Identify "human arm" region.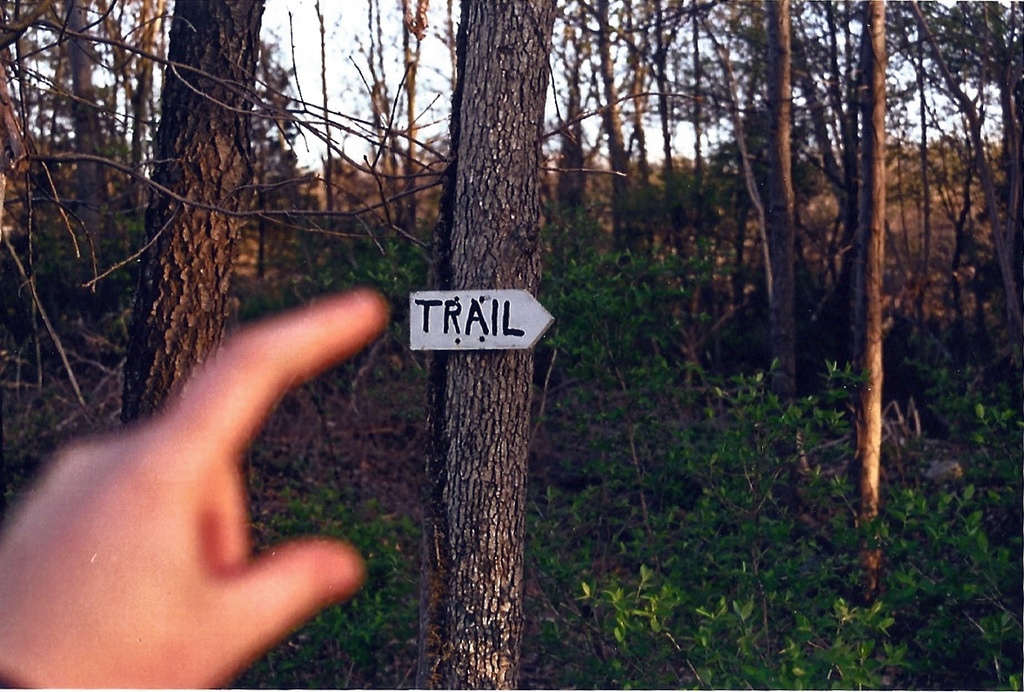
Region: left=28, top=295, right=373, bottom=691.
